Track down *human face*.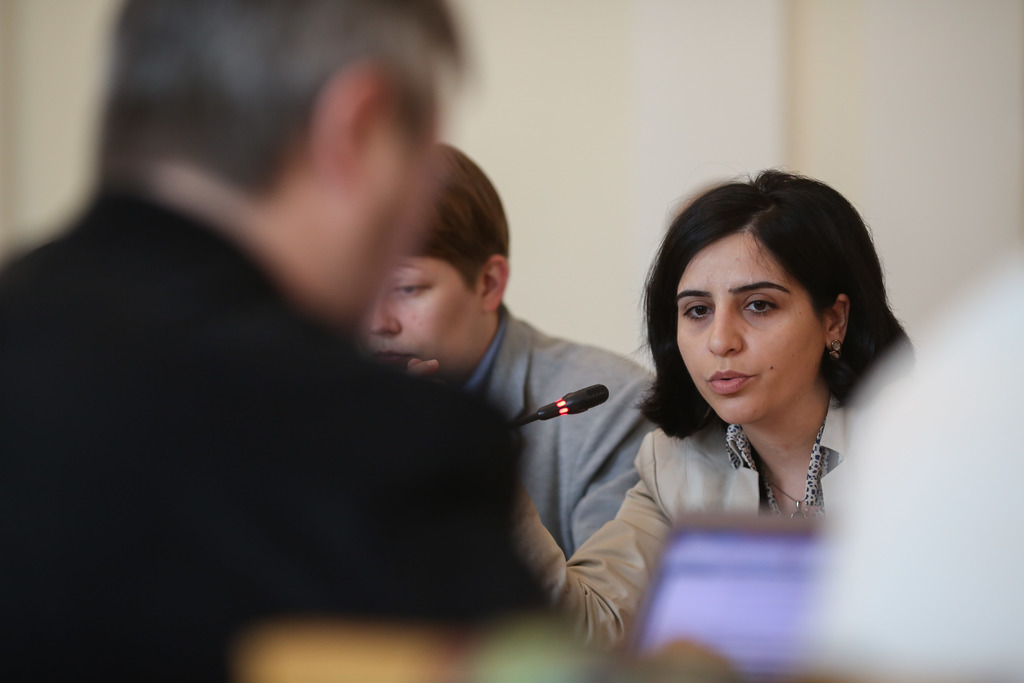
Tracked to BBox(673, 229, 825, 418).
